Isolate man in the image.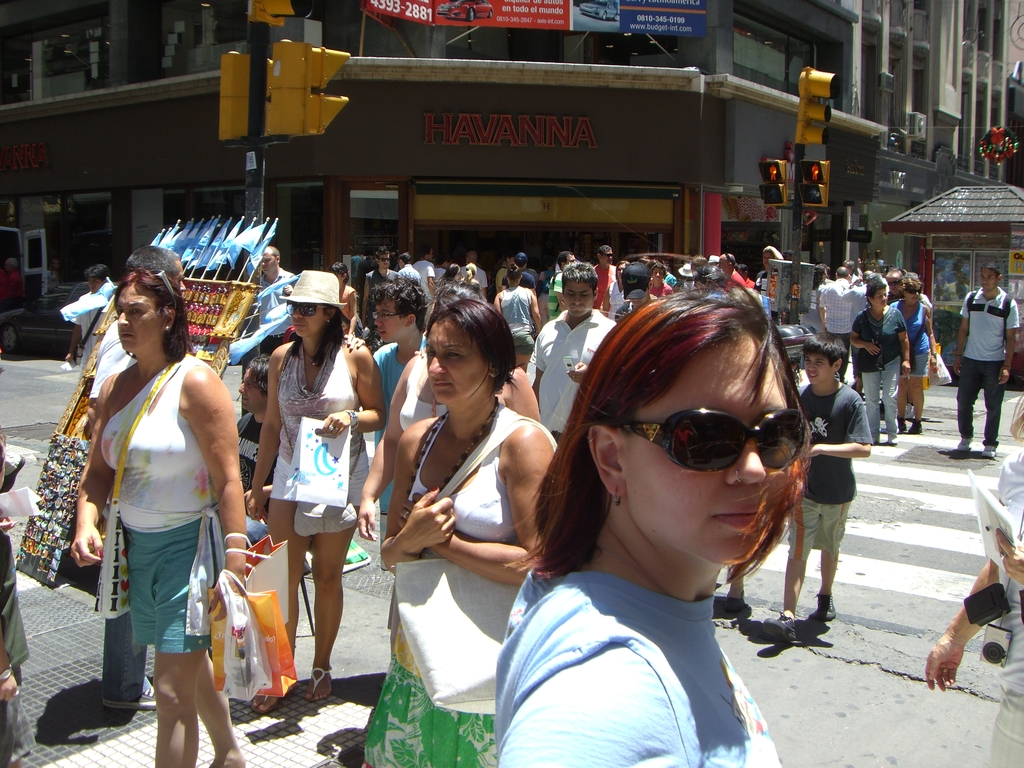
Isolated region: box=[413, 243, 433, 300].
